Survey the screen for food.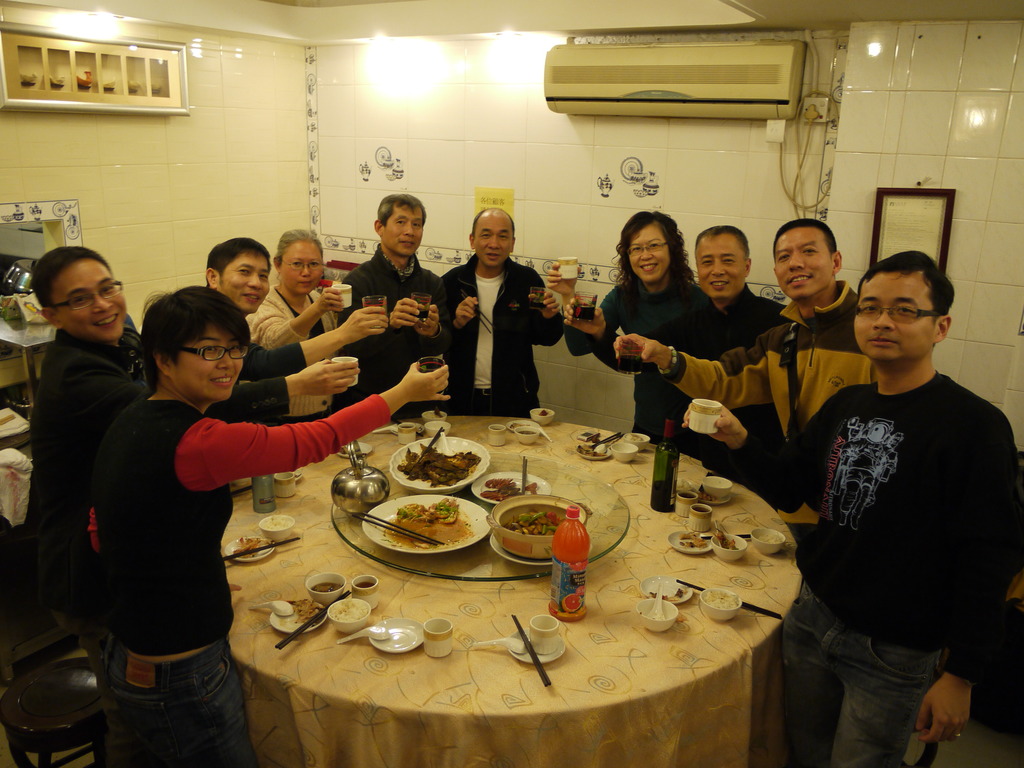
Survey found: <bbox>701, 590, 740, 610</bbox>.
